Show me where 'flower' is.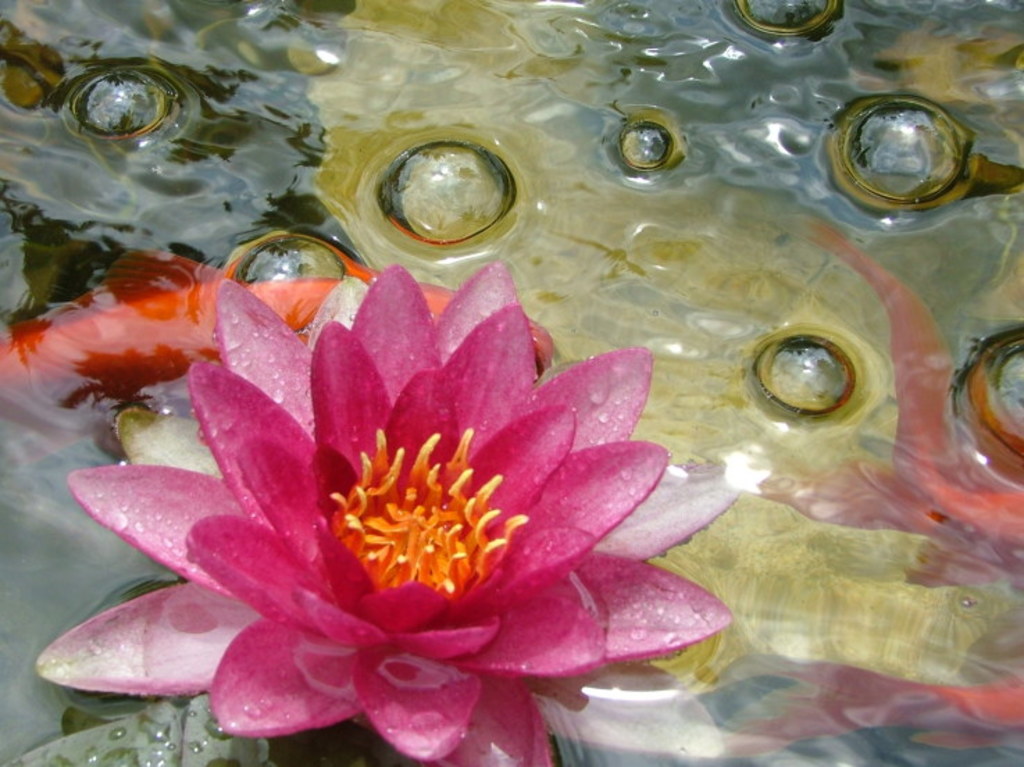
'flower' is at rect(51, 270, 724, 727).
